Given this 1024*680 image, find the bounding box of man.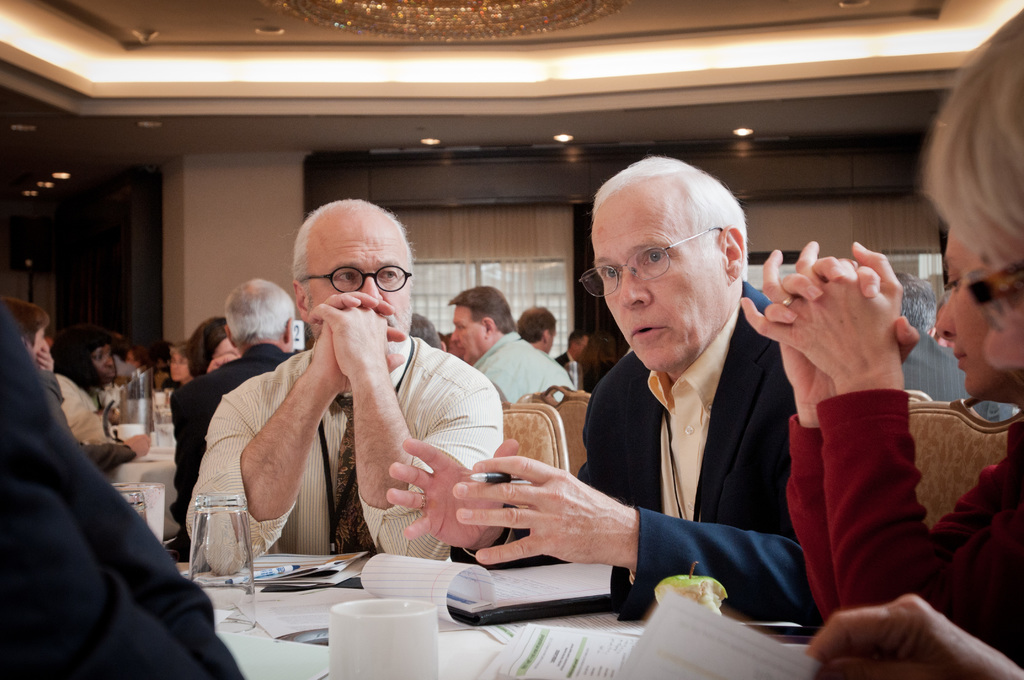
box=[168, 212, 531, 587].
